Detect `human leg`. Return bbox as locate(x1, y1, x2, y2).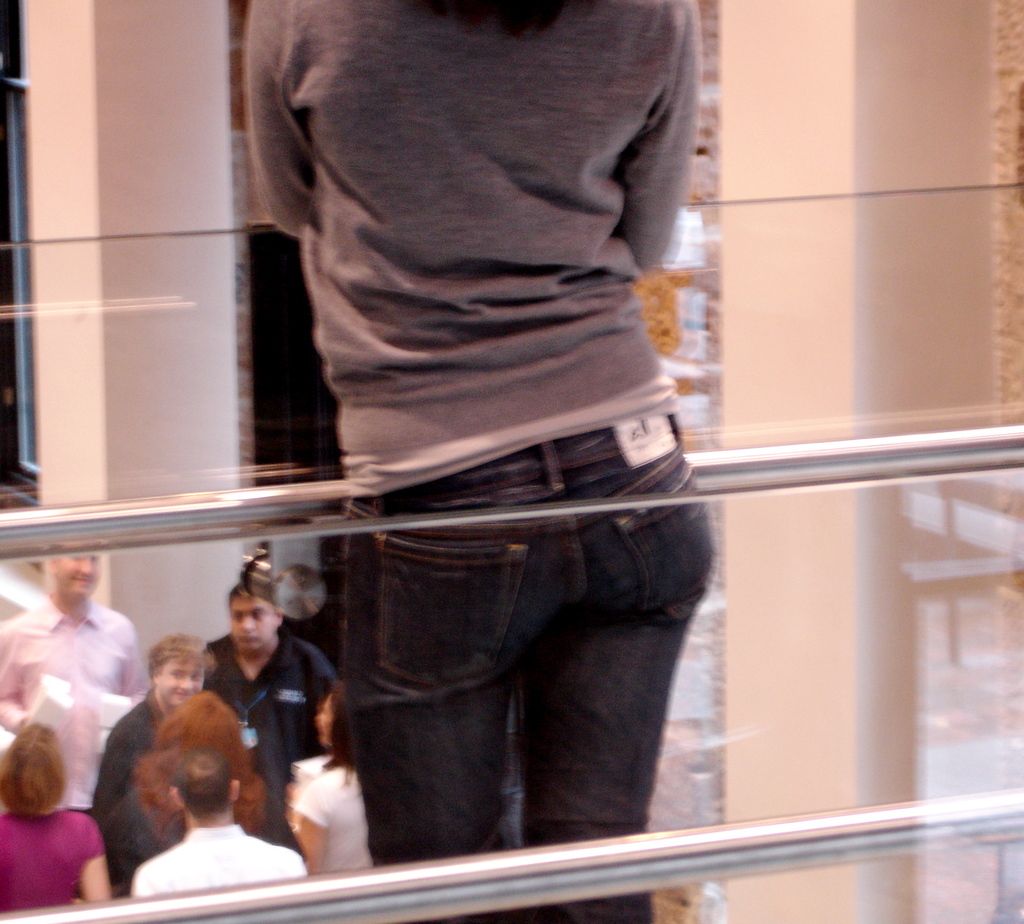
locate(523, 408, 714, 923).
